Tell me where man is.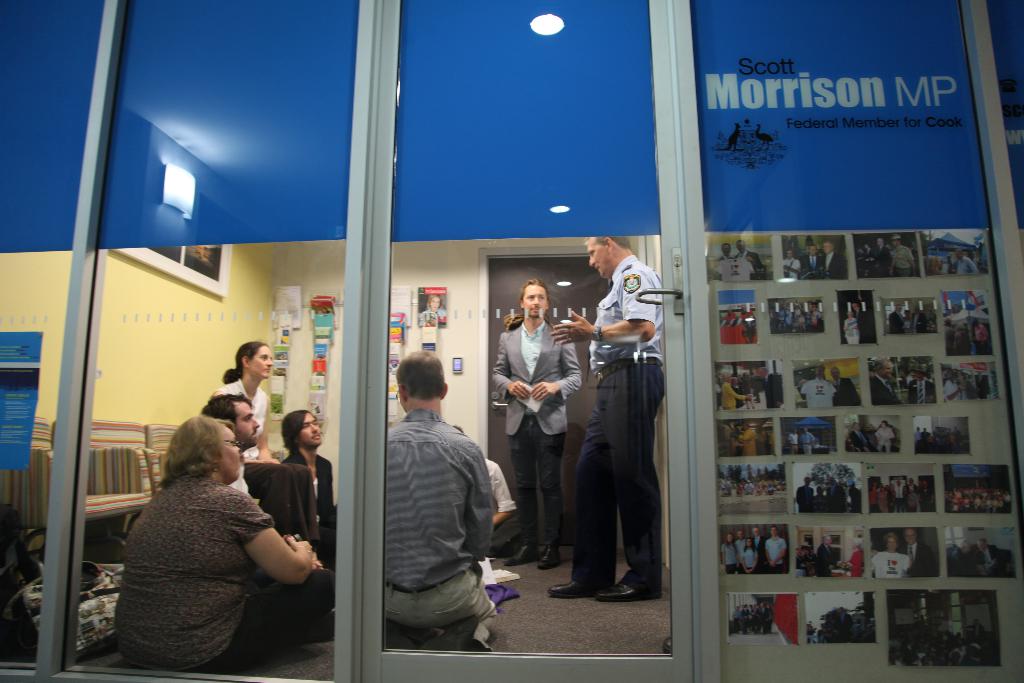
man is at detection(735, 238, 764, 272).
